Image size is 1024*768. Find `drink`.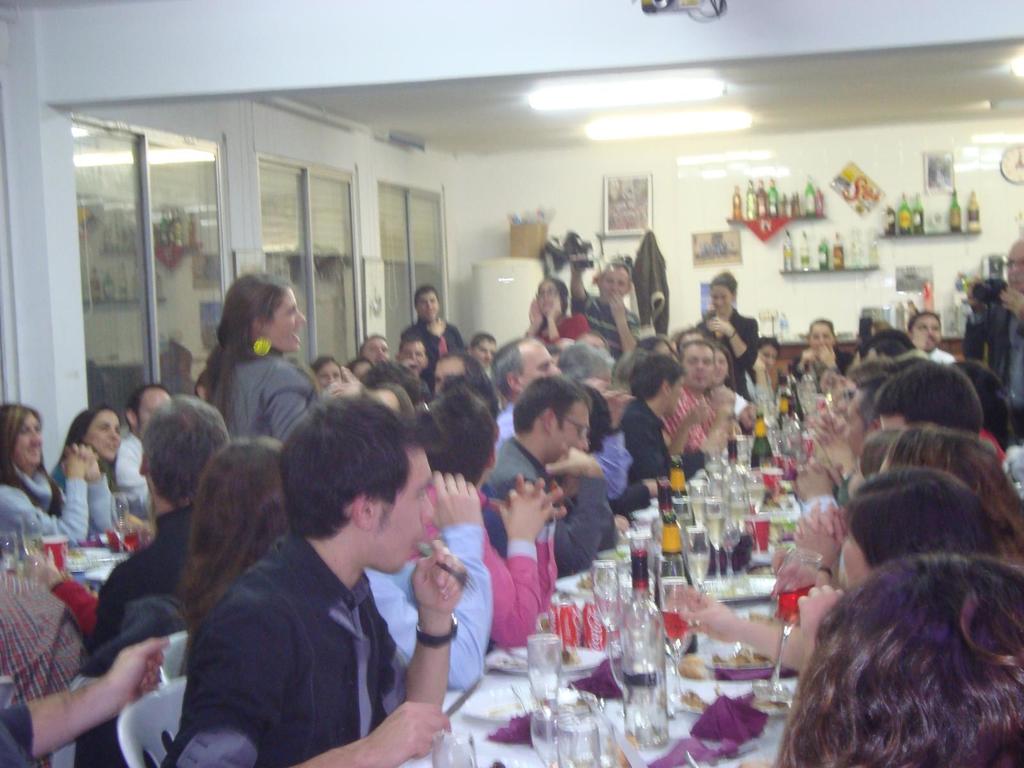
region(778, 583, 814, 623).
